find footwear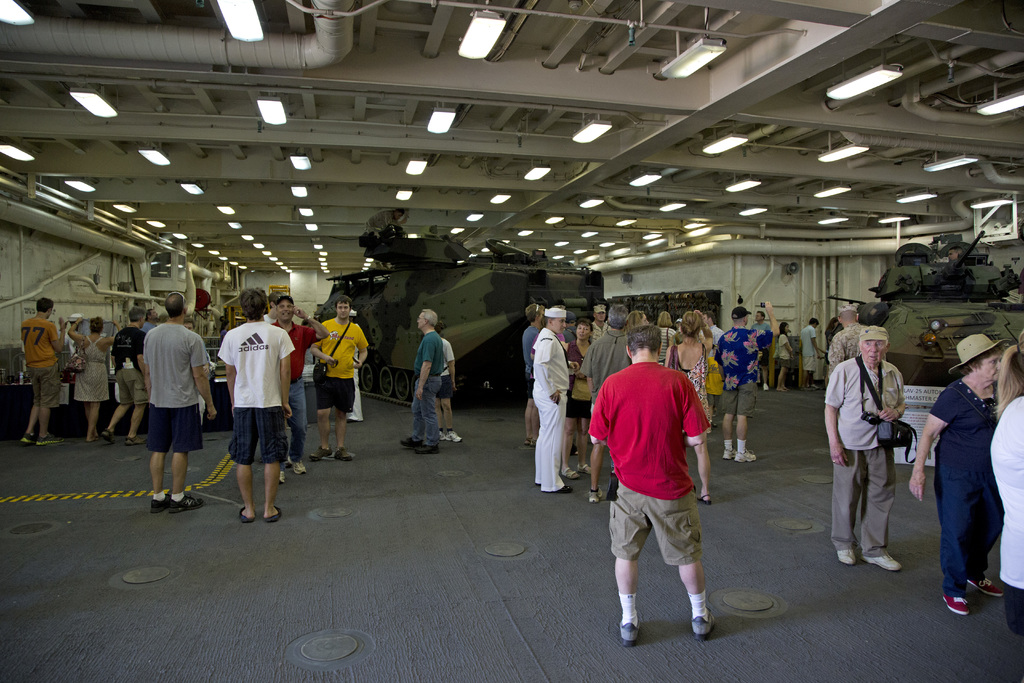
bbox(526, 437, 538, 448)
